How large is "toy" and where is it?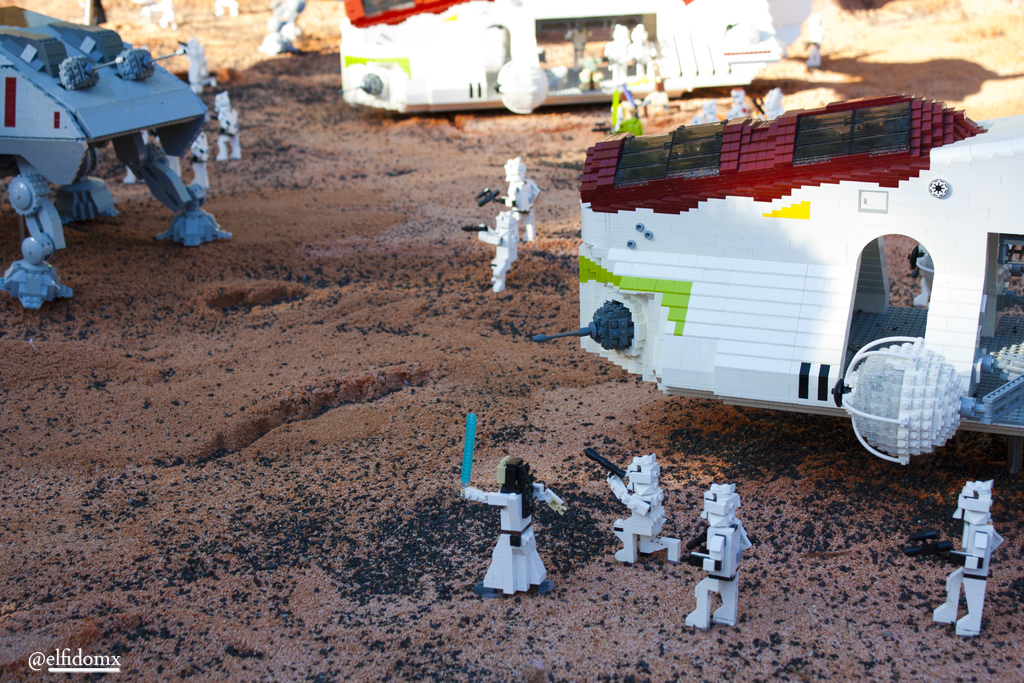
Bounding box: Rect(582, 448, 682, 567).
